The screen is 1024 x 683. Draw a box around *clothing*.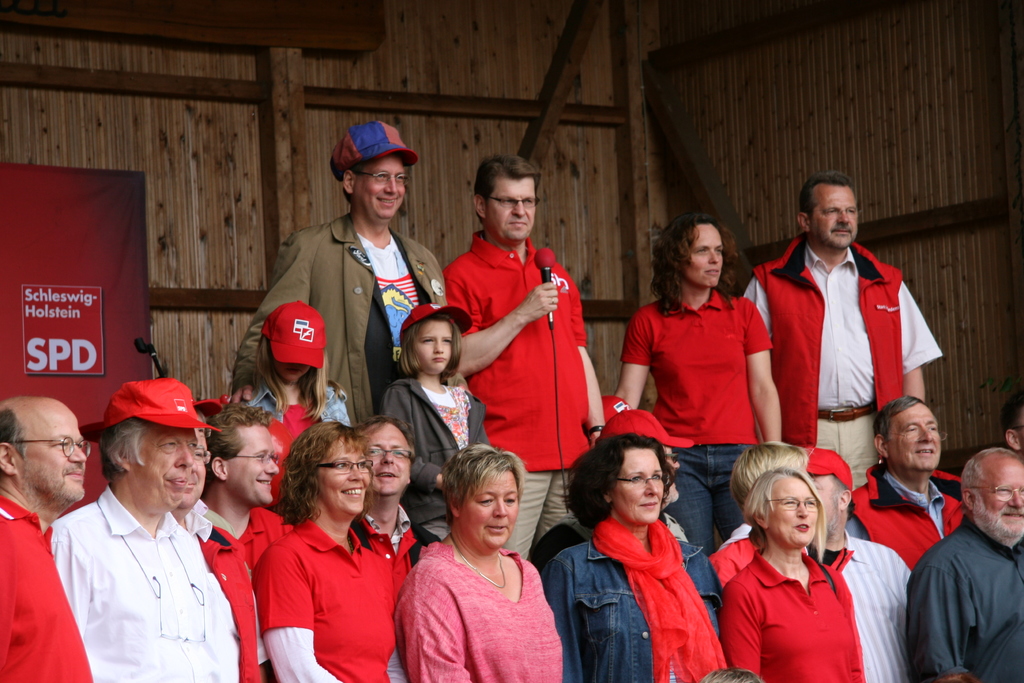
Rect(717, 529, 867, 682).
